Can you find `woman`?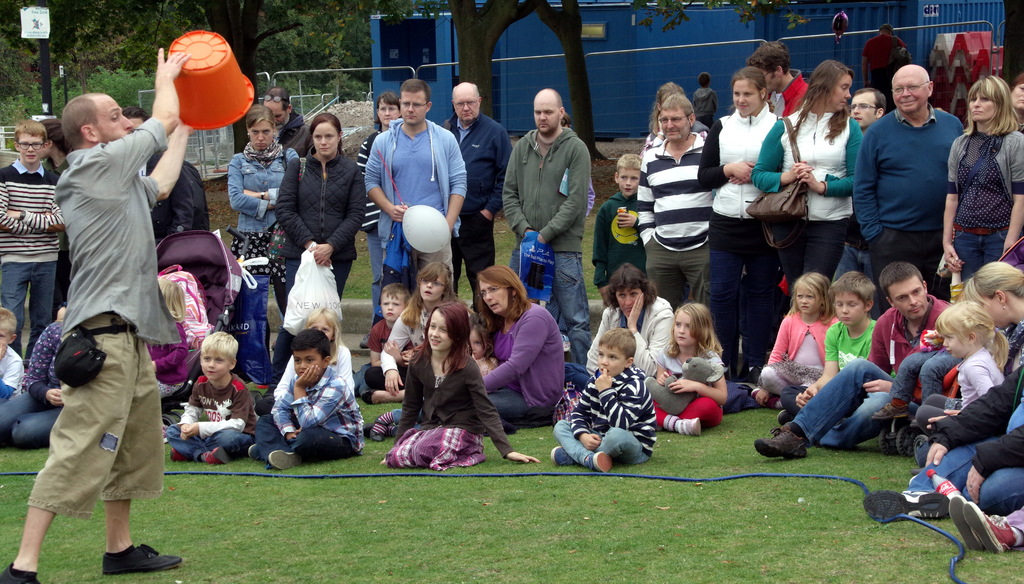
Yes, bounding box: locate(933, 78, 1023, 280).
